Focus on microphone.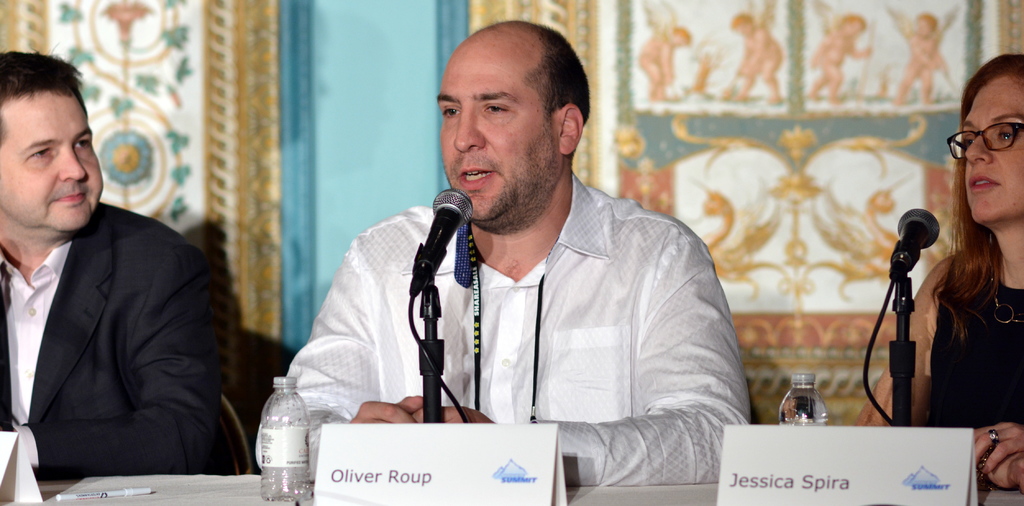
Focused at left=887, top=213, right=954, bottom=298.
